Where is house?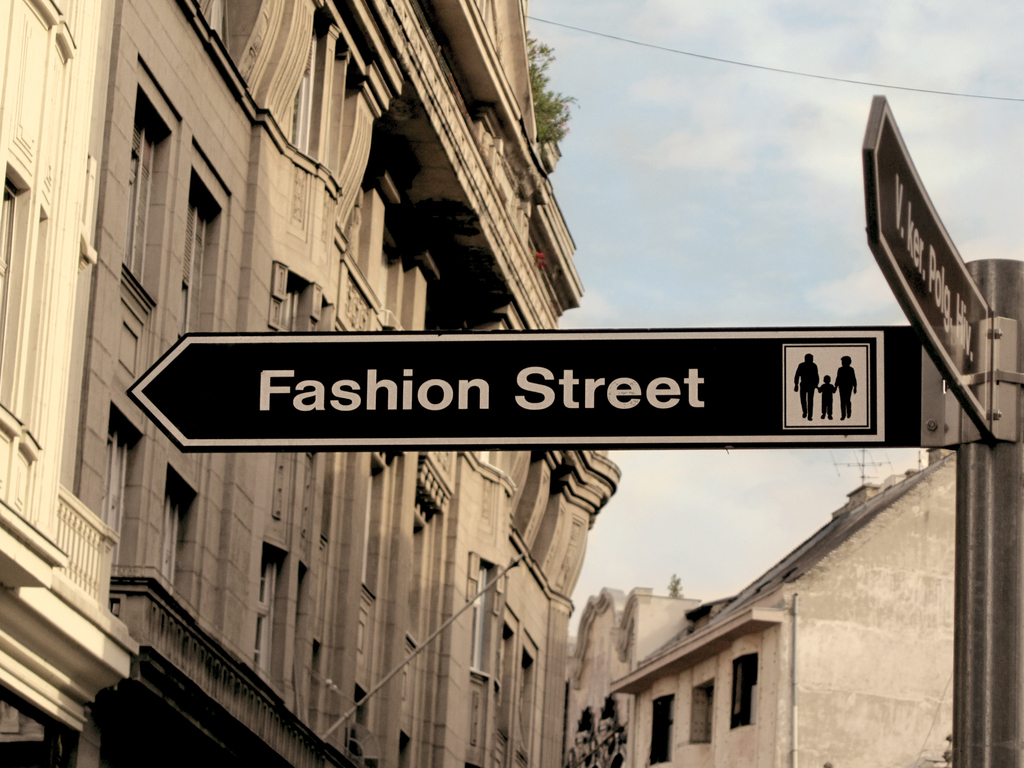
(490, 444, 624, 766).
